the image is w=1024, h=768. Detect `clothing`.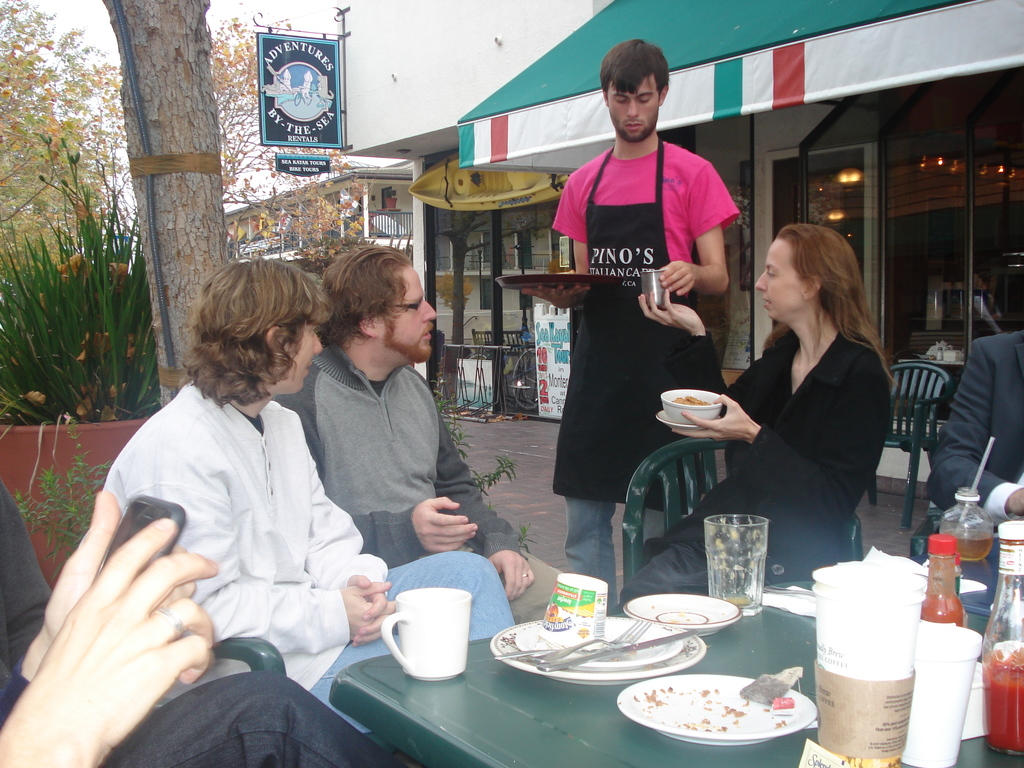
Detection: <bbox>613, 328, 892, 609</bbox>.
